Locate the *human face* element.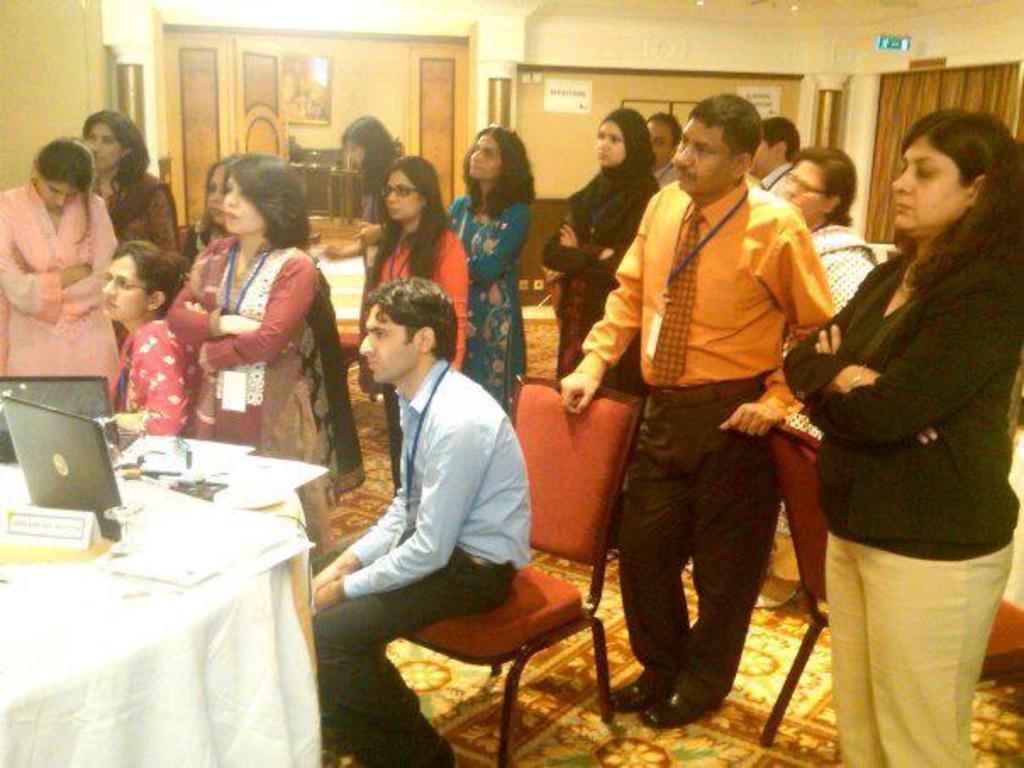
Element bbox: 32:181:75:212.
